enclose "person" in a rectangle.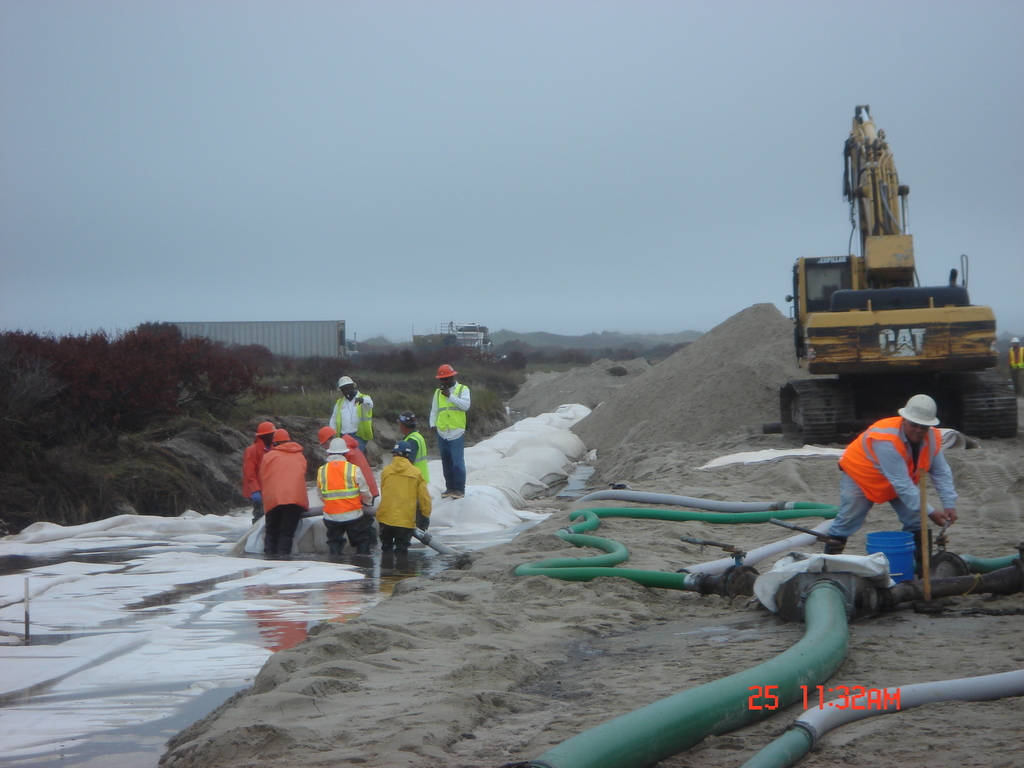
<region>429, 359, 471, 502</region>.
